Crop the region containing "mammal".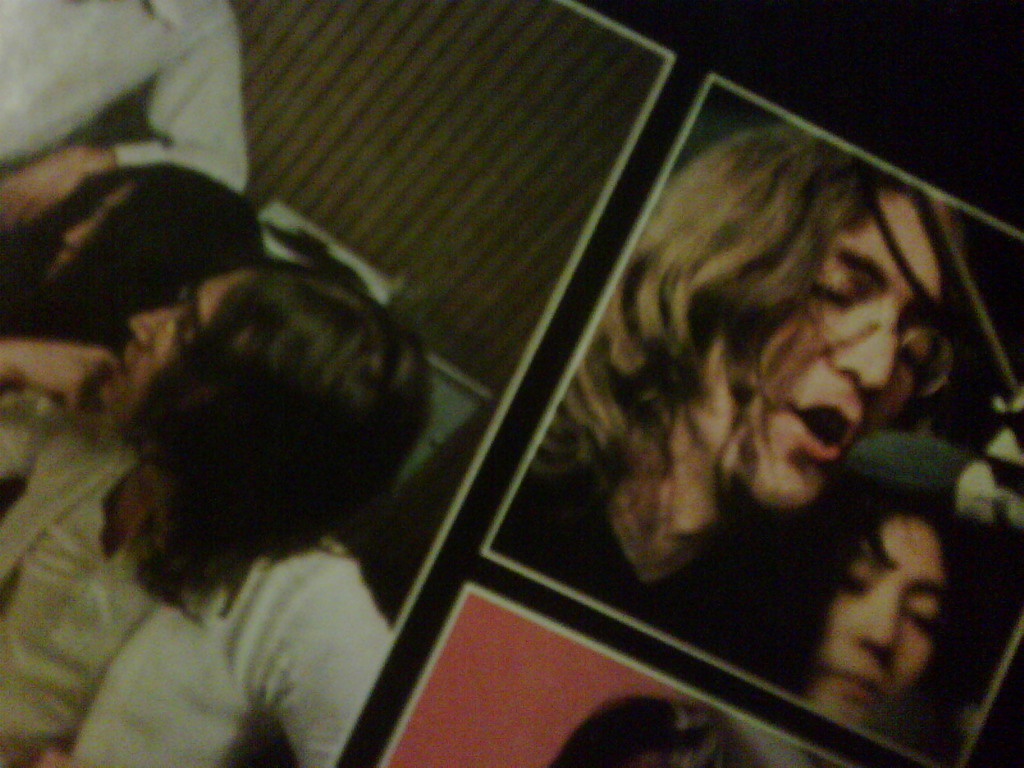
Crop region: left=0, top=254, right=394, bottom=767.
